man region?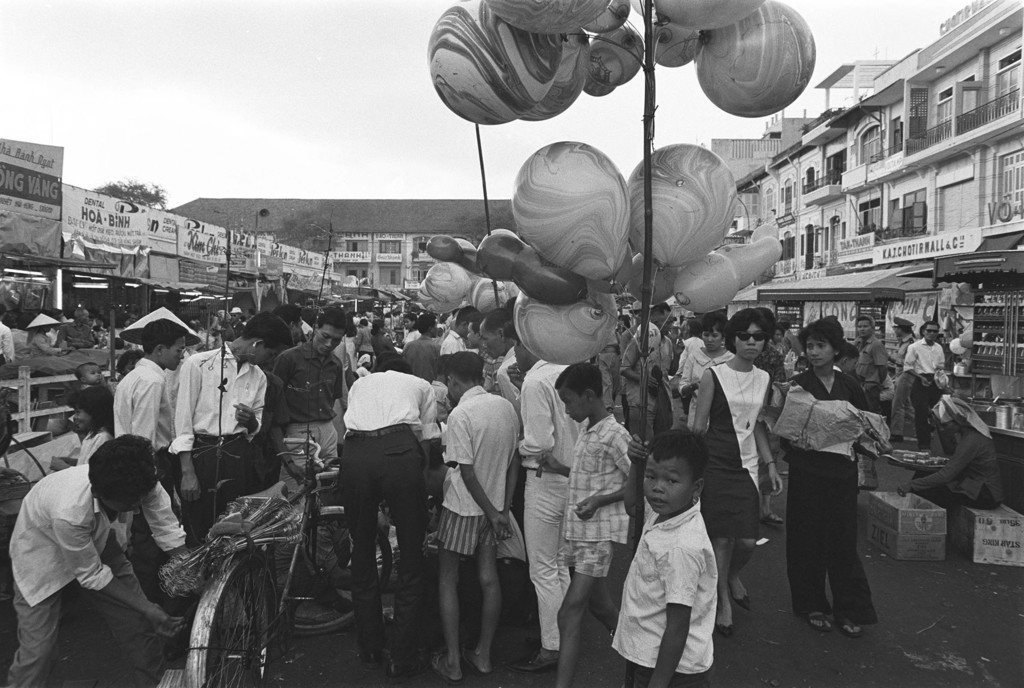
(897,316,949,456)
